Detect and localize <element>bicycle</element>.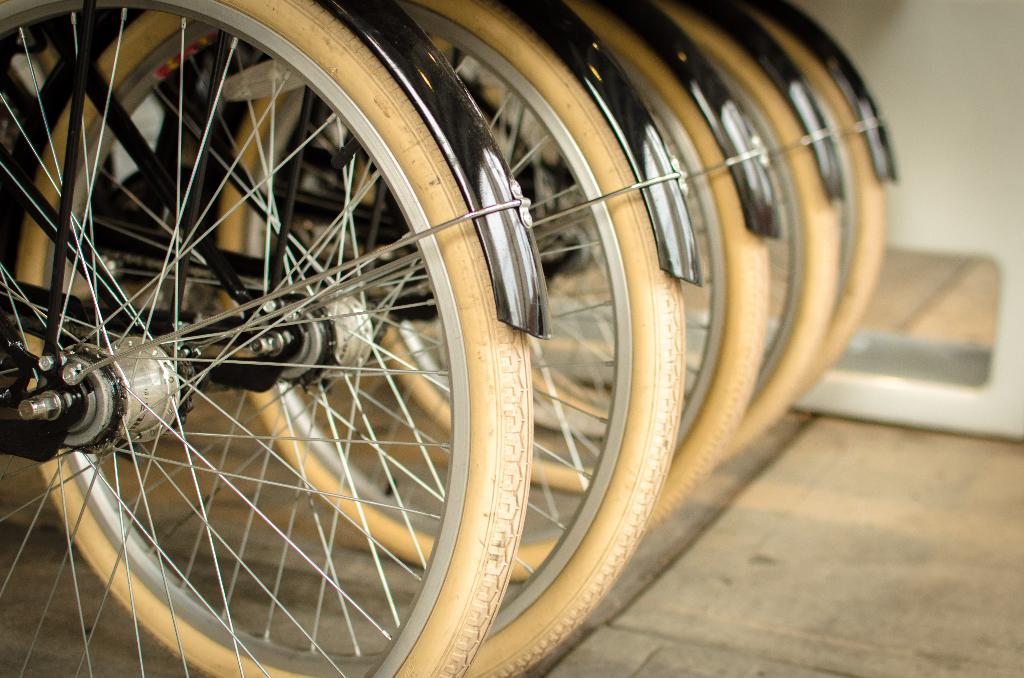
Localized at 0:0:842:497.
